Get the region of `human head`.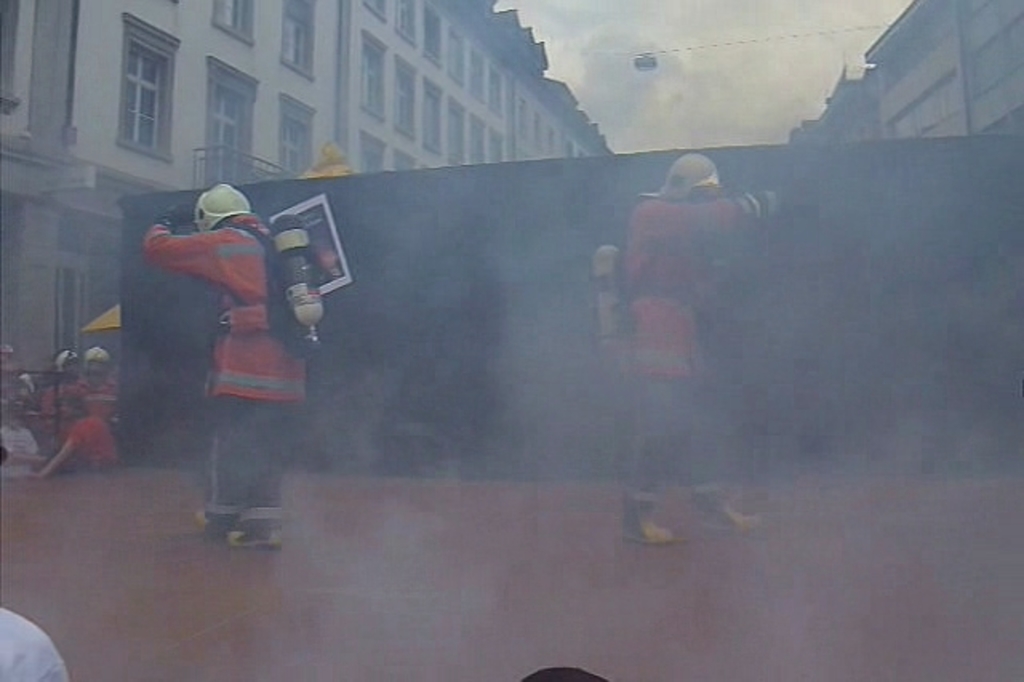
crop(197, 183, 250, 231).
